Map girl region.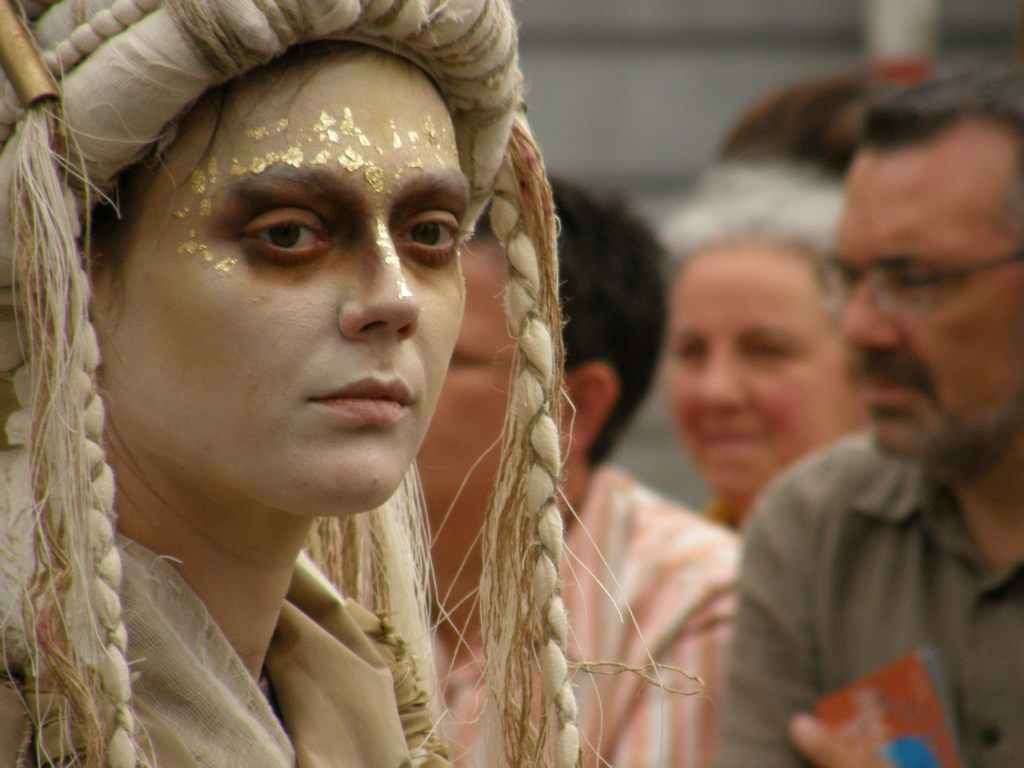
Mapped to <box>0,0,707,765</box>.
